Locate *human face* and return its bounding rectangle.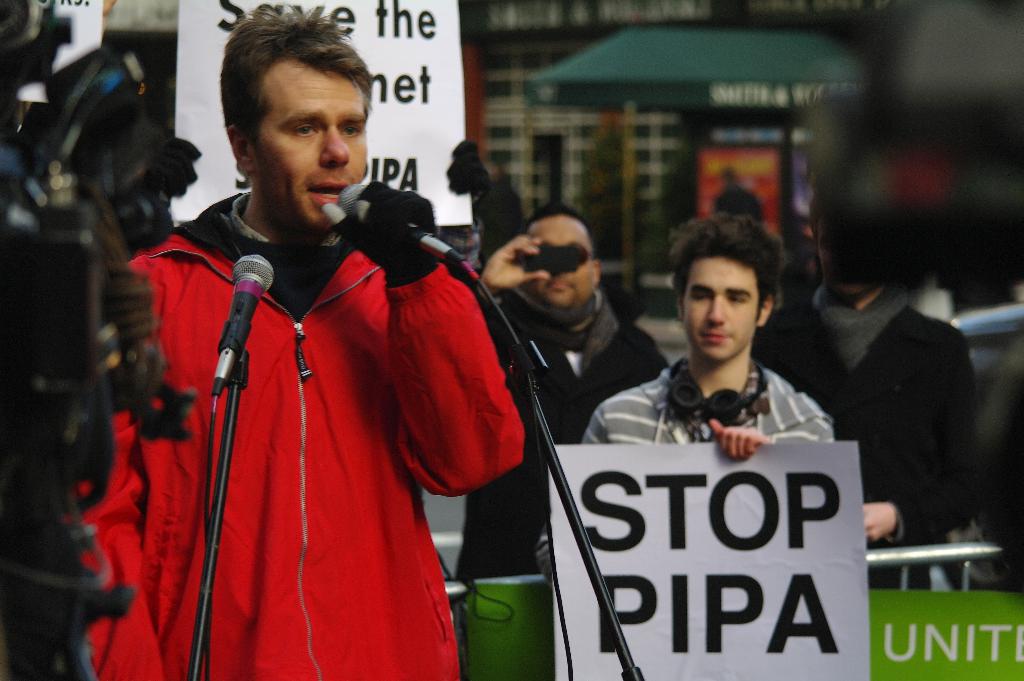
[x1=684, y1=256, x2=754, y2=361].
